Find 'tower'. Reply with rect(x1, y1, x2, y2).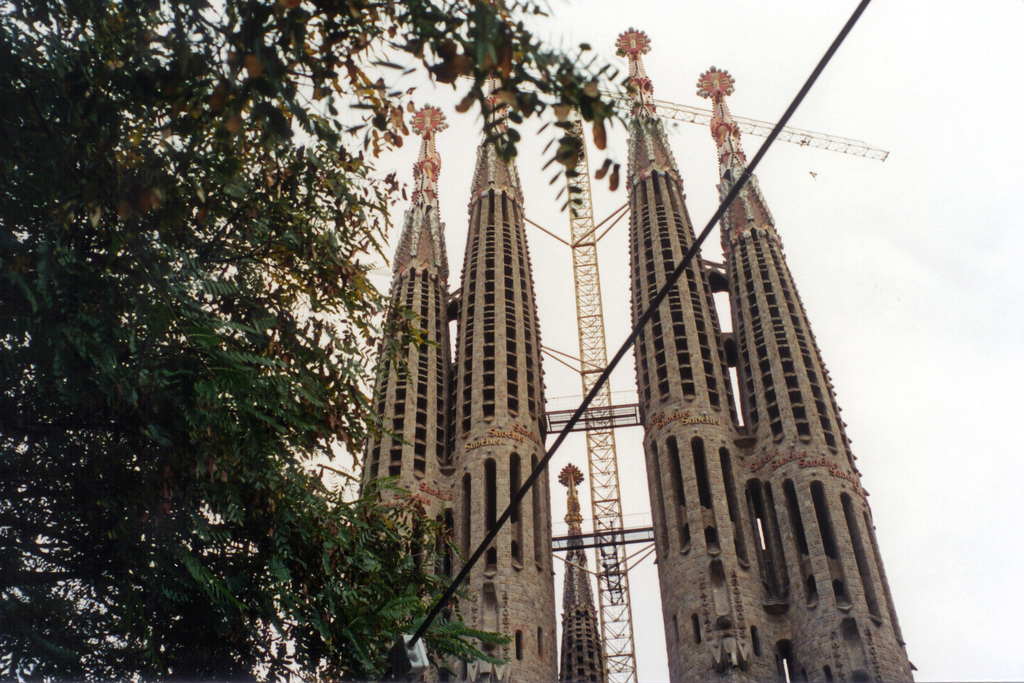
rect(364, 106, 458, 682).
